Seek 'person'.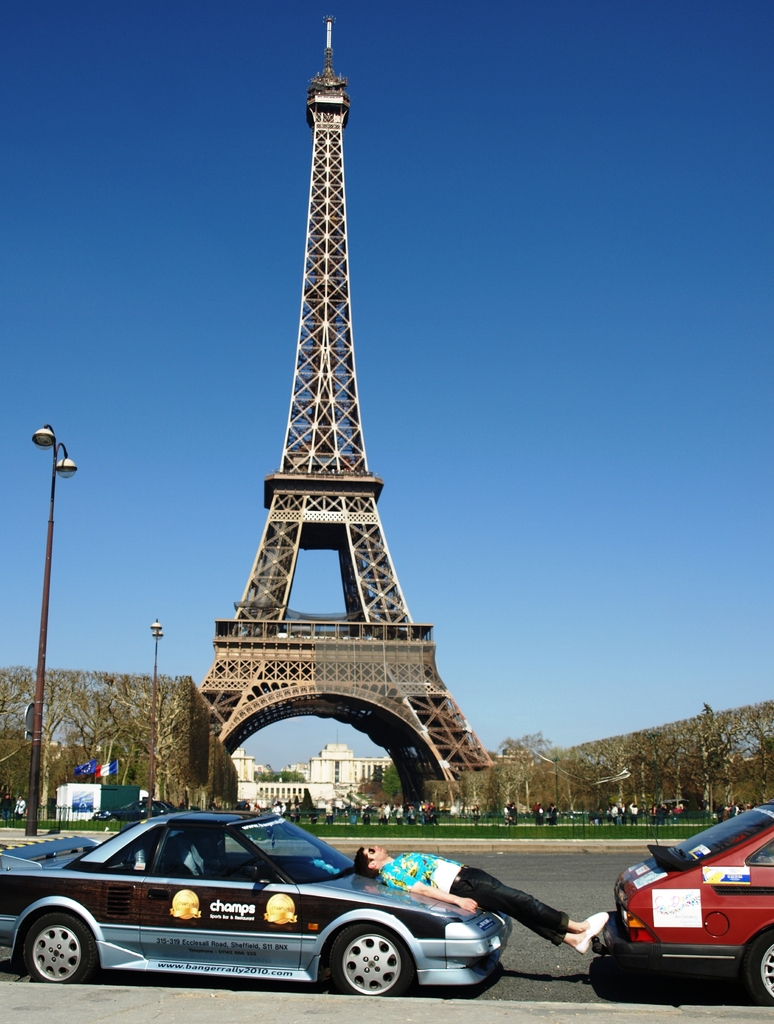
bbox=[355, 845, 606, 954].
